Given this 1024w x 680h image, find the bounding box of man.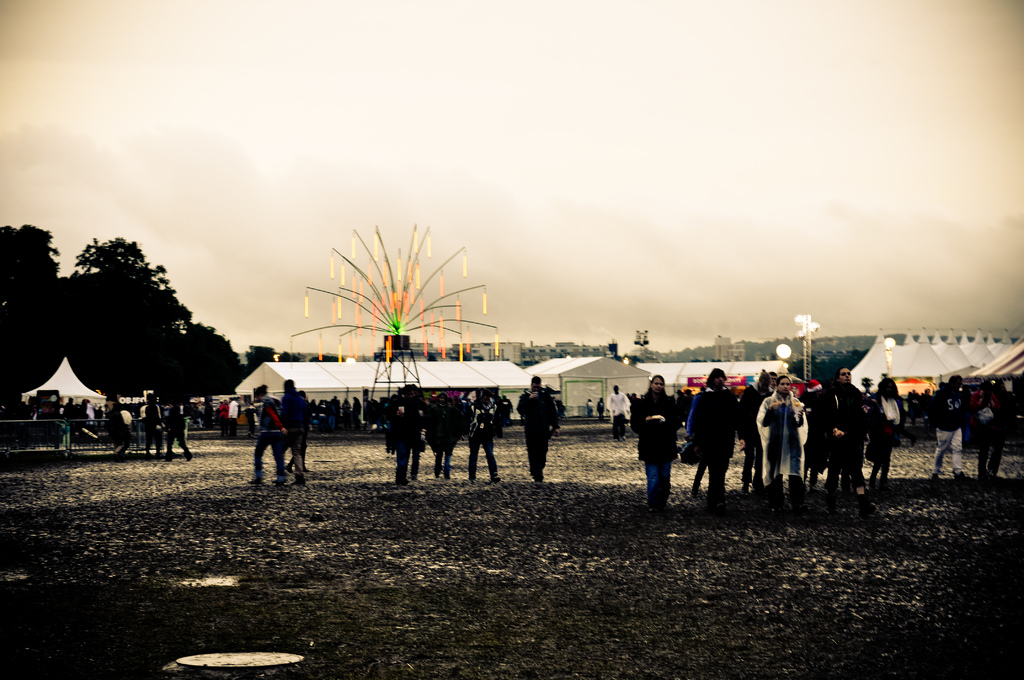
Rect(931, 373, 968, 483).
